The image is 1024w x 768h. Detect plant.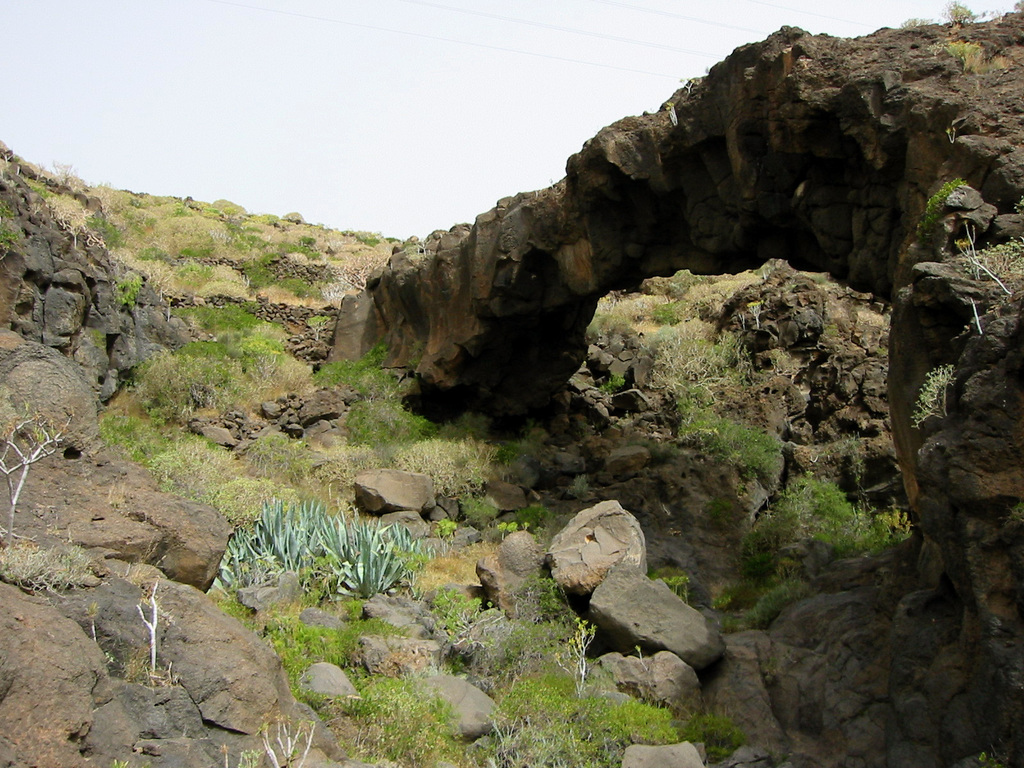
Detection: locate(510, 499, 558, 550).
